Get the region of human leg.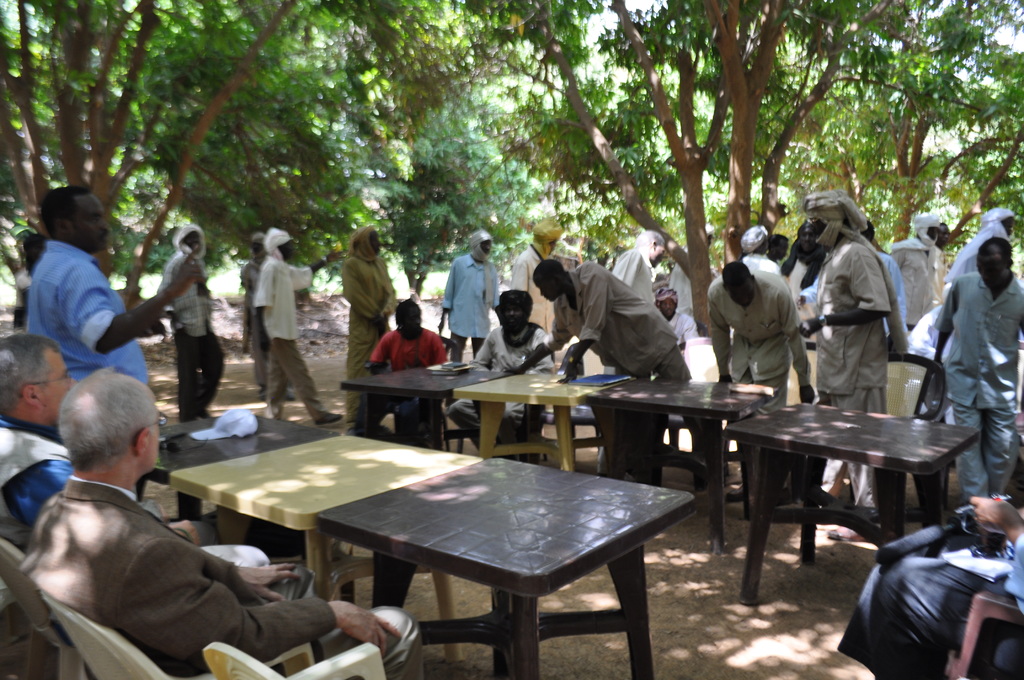
323:605:414:646.
